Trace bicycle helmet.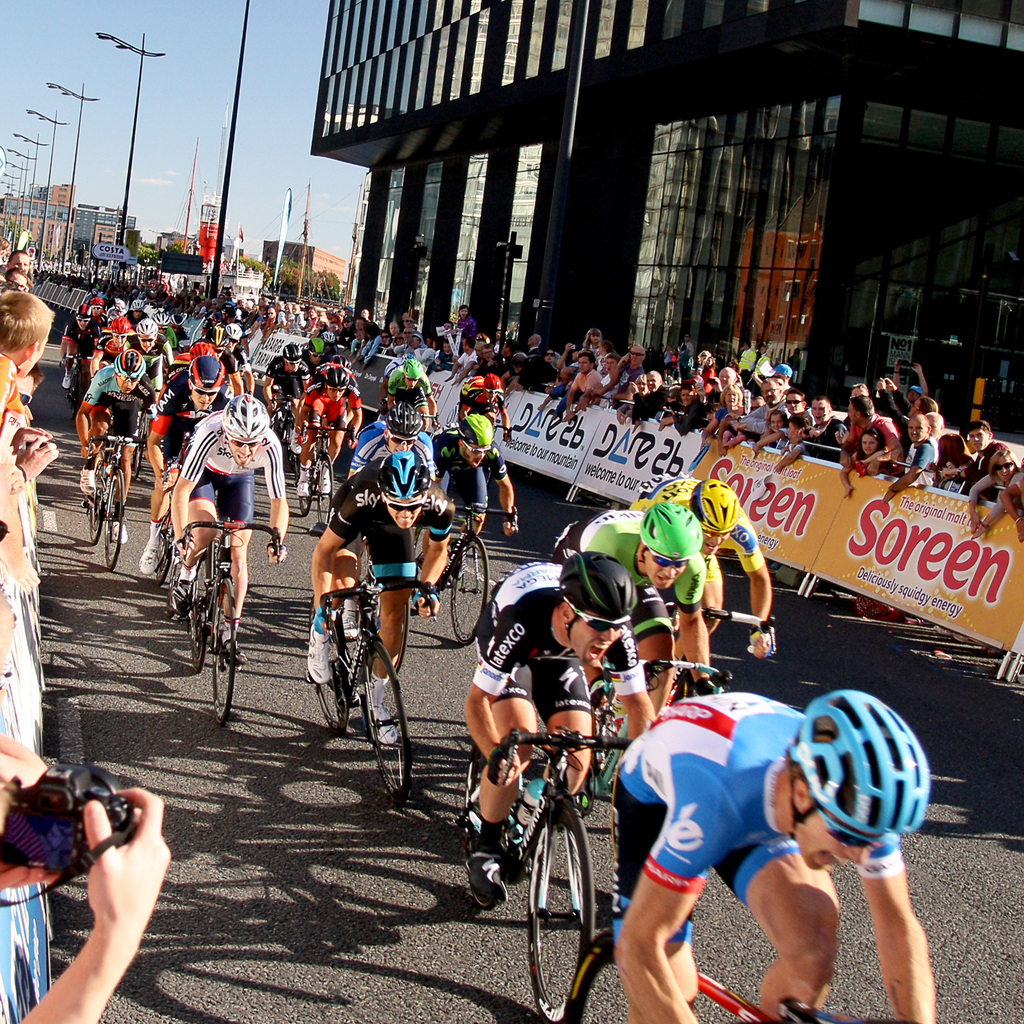
Traced to crop(637, 505, 703, 561).
